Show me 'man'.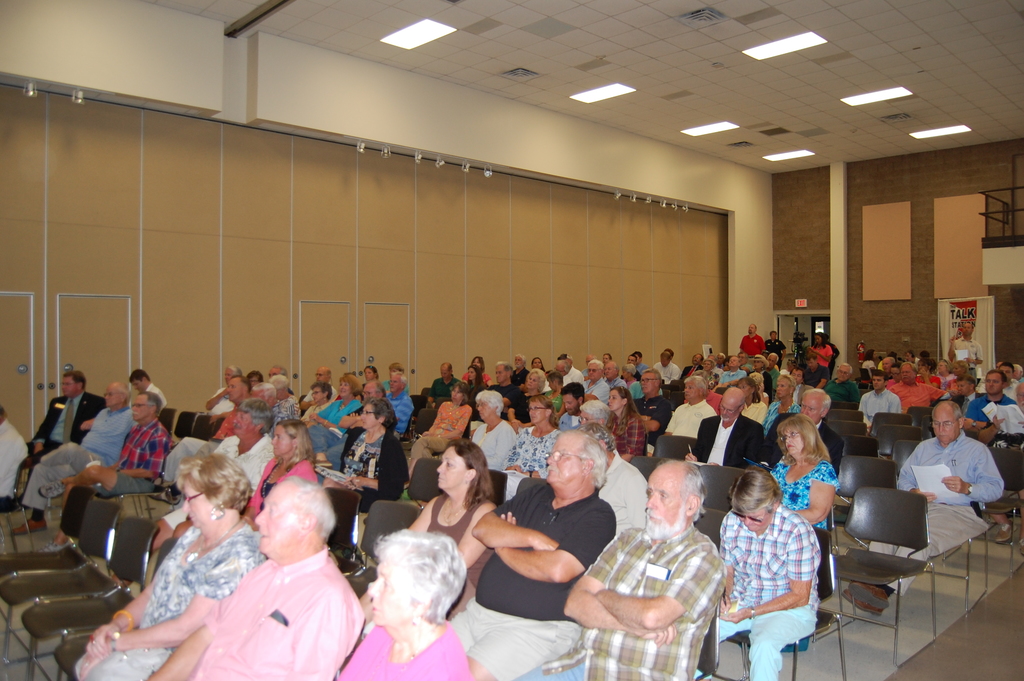
'man' is here: x1=979 y1=381 x2=1023 y2=545.
